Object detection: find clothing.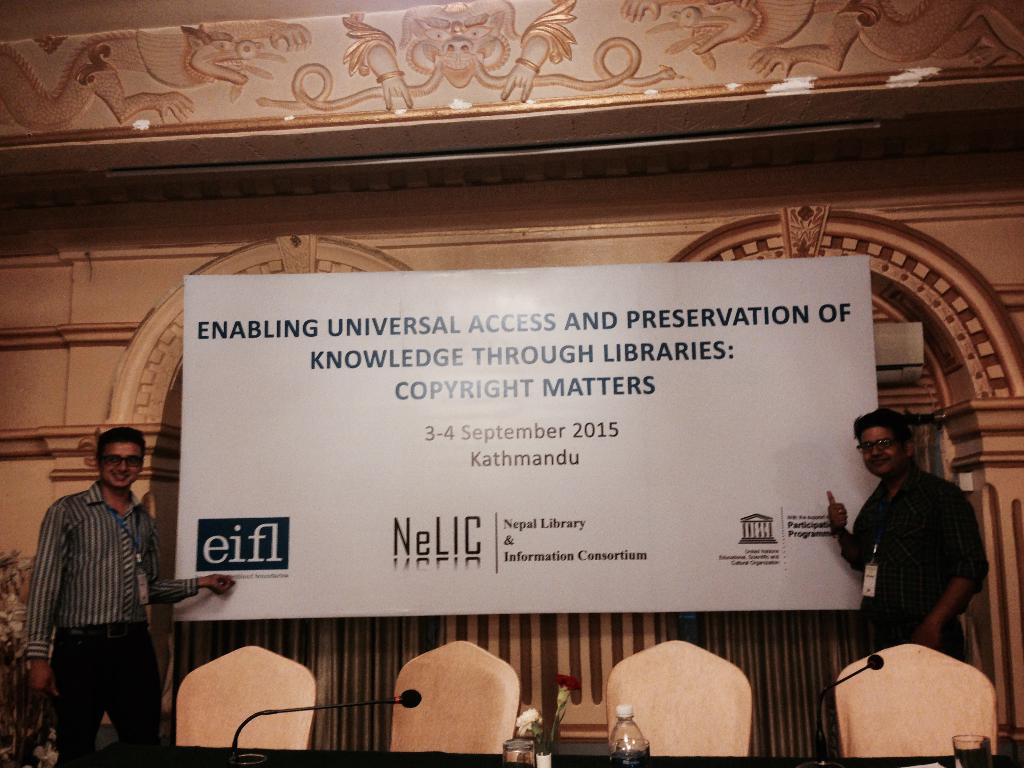
BBox(837, 463, 983, 693).
